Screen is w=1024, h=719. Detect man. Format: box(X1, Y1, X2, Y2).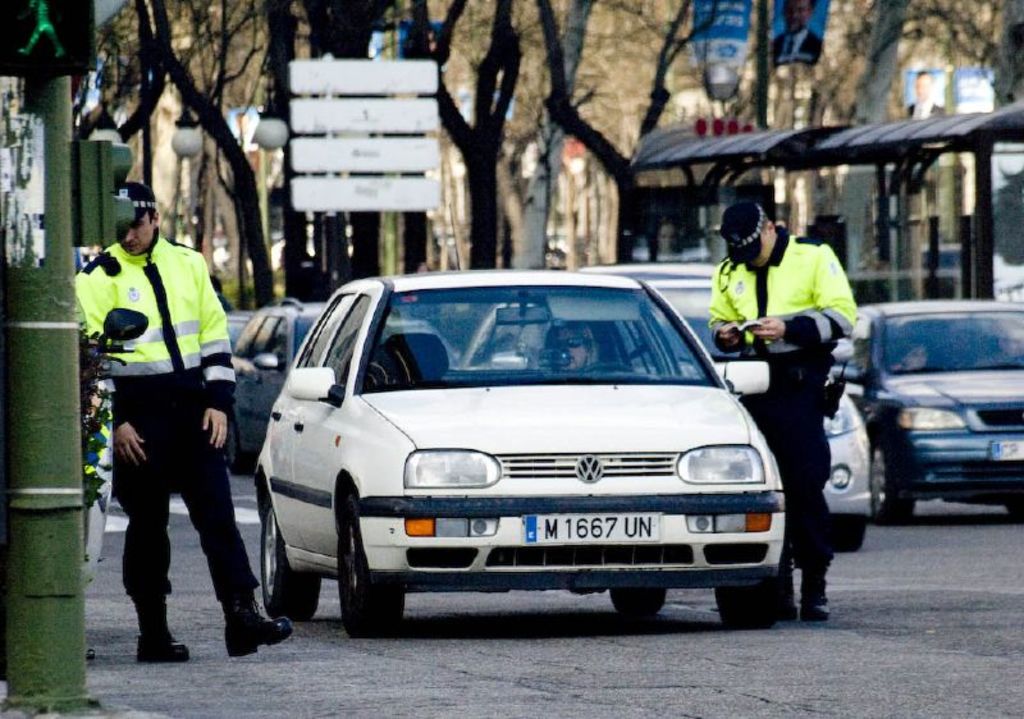
box(708, 200, 858, 617).
